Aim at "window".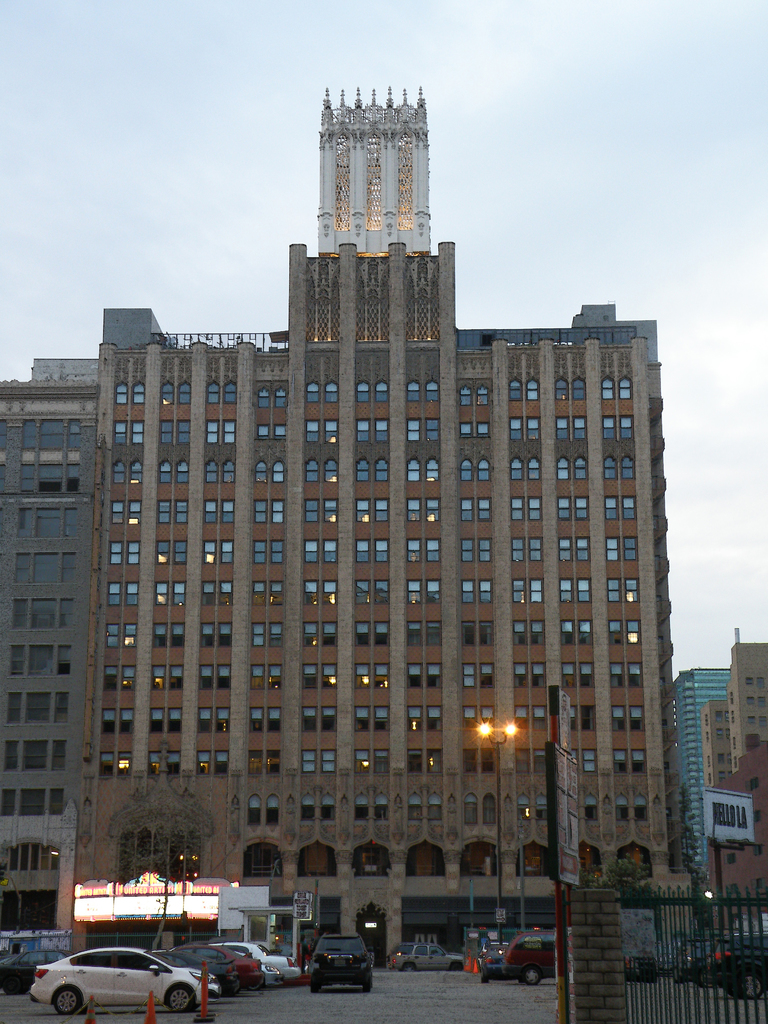
Aimed at (left=129, top=377, right=145, bottom=407).
